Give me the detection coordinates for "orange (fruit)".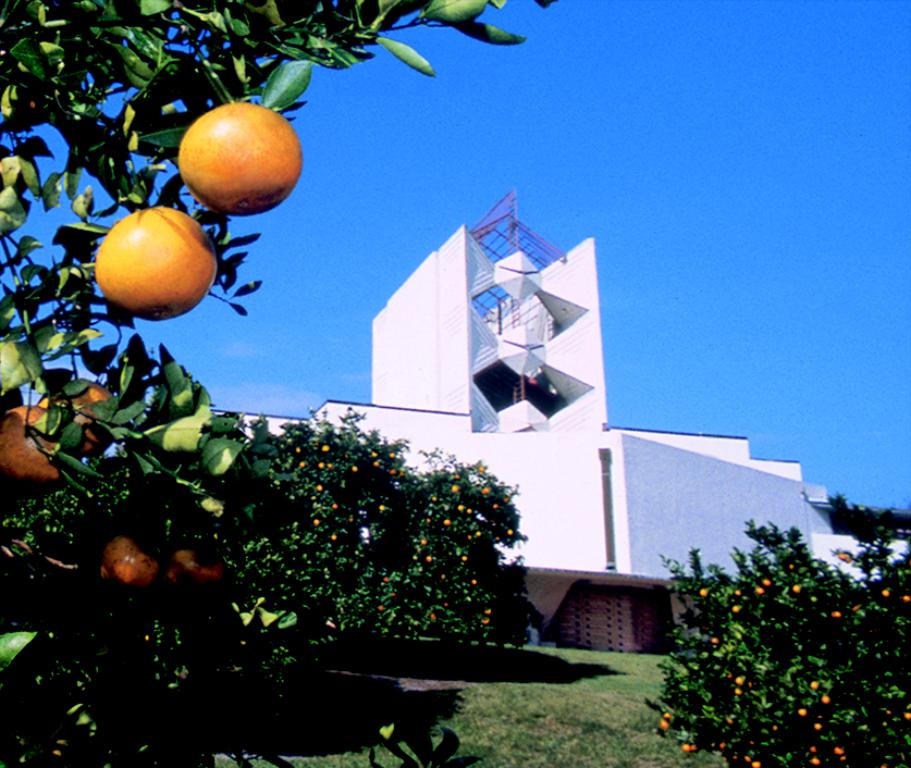
<bbox>99, 537, 160, 586</bbox>.
